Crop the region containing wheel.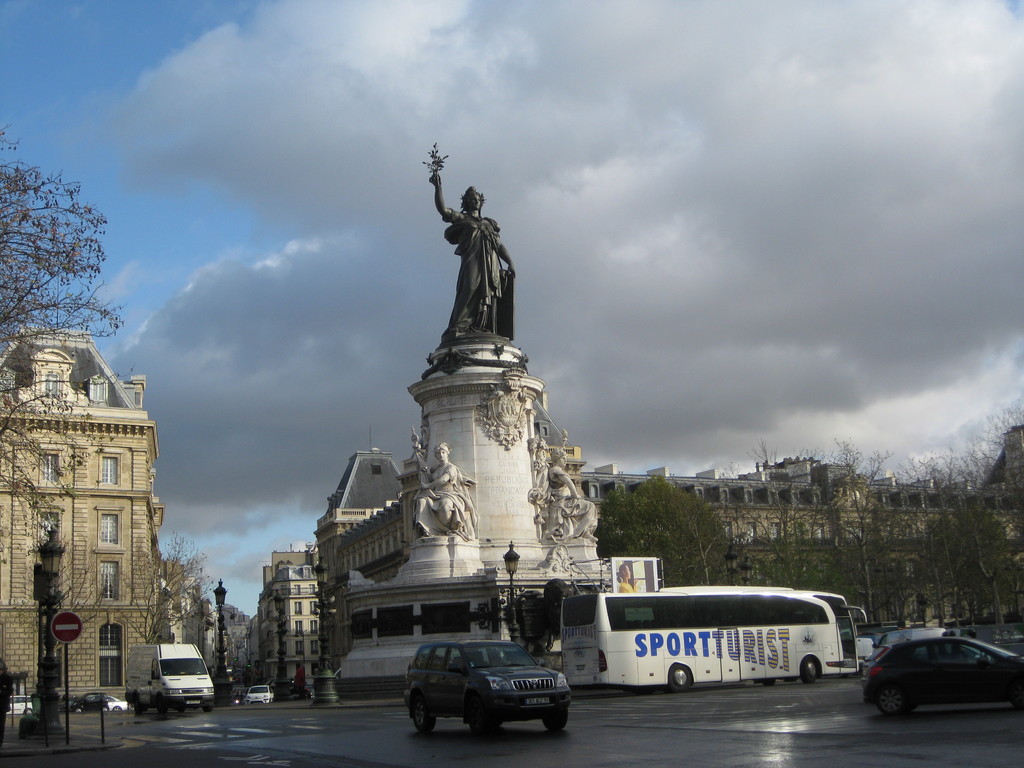
Crop region: [x1=545, y1=706, x2=568, y2=733].
